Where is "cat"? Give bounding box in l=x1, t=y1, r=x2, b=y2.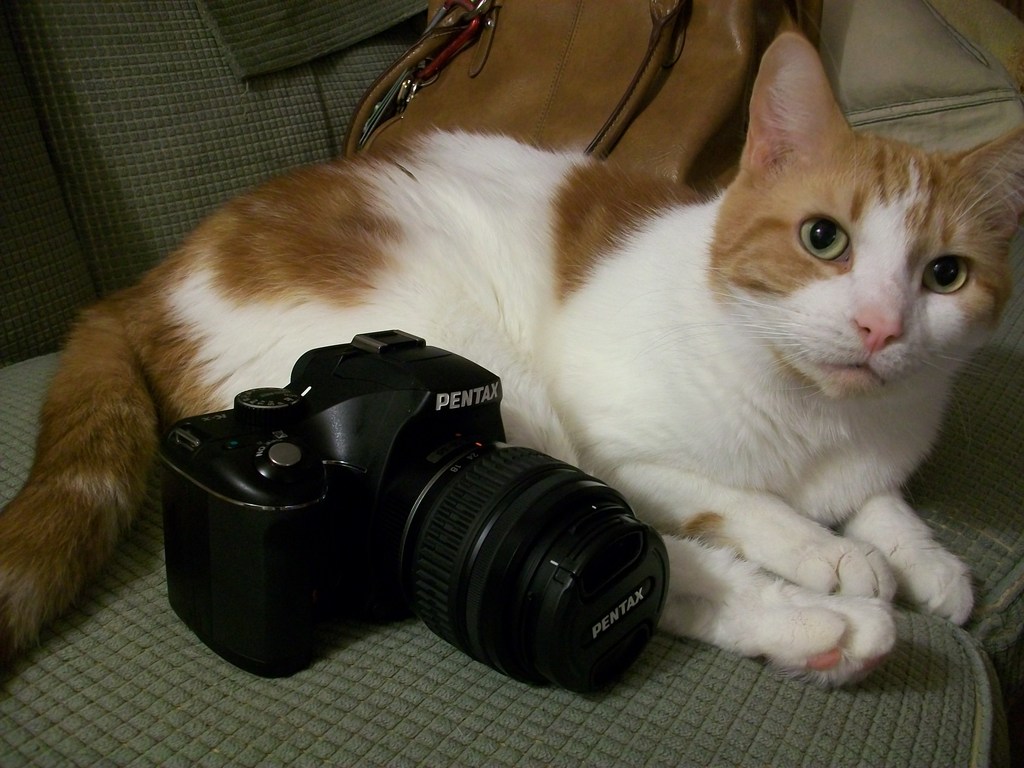
l=0, t=32, r=1023, b=687.
